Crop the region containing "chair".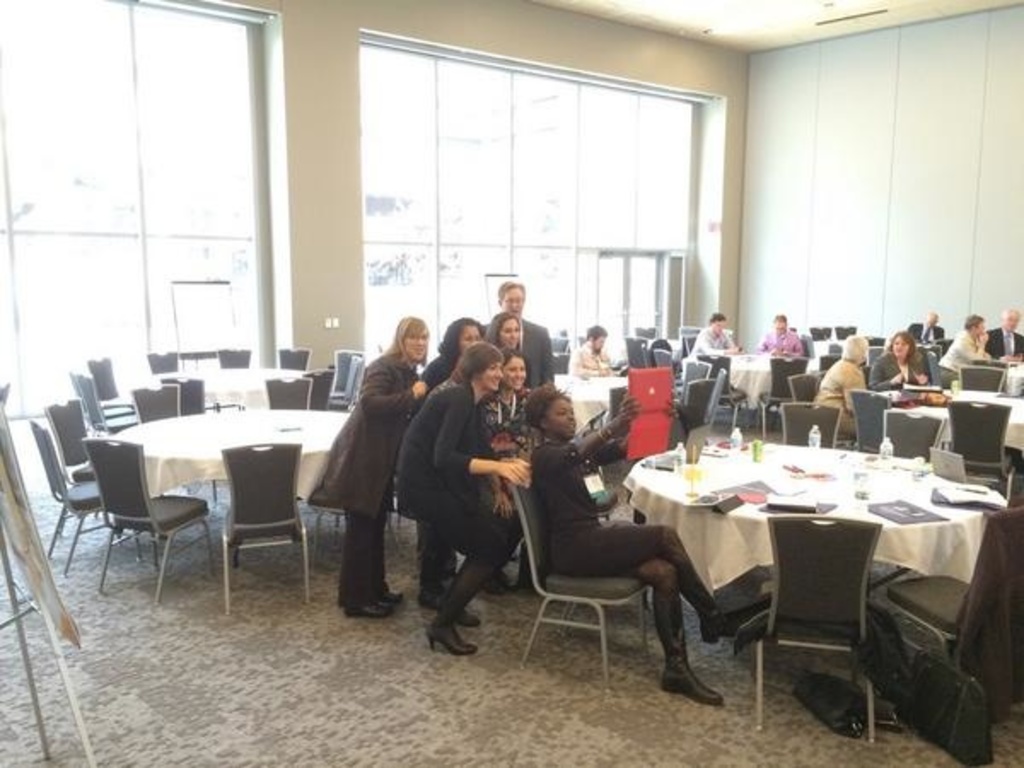
Crop region: (left=833, top=324, right=855, bottom=340).
